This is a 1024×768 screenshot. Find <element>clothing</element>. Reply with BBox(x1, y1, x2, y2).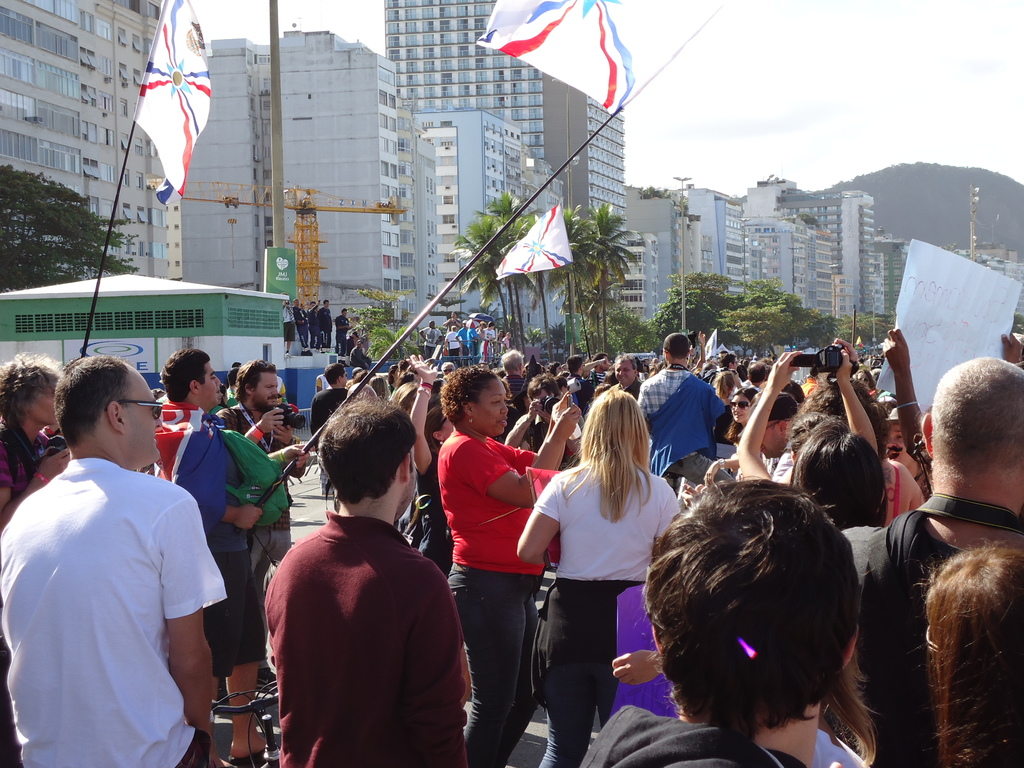
BBox(273, 376, 291, 406).
